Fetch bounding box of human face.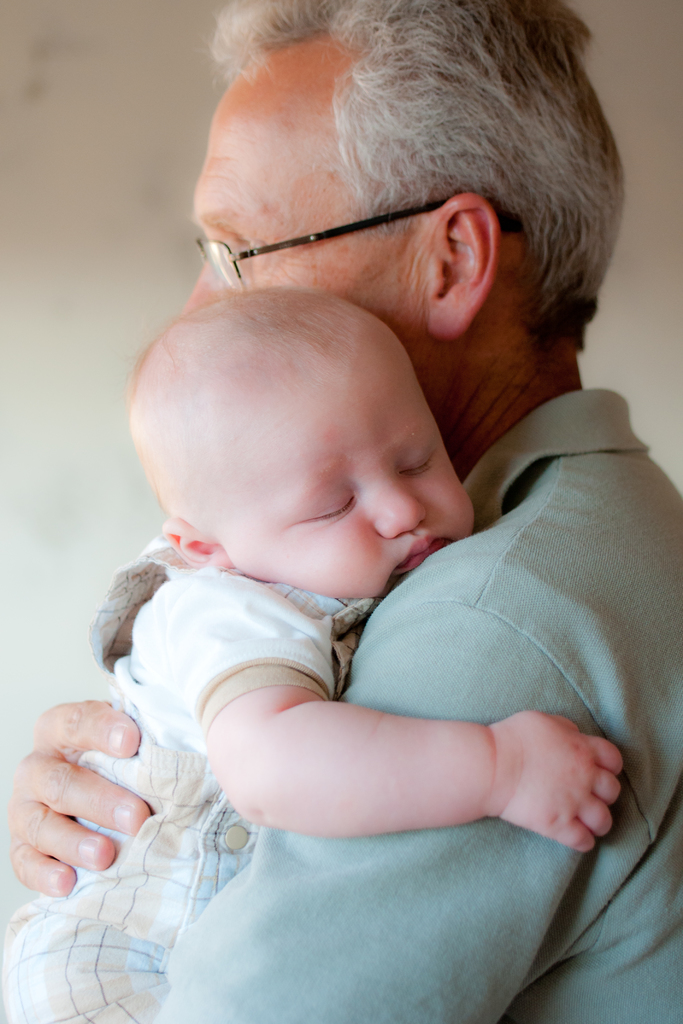
Bbox: [224,379,475,598].
